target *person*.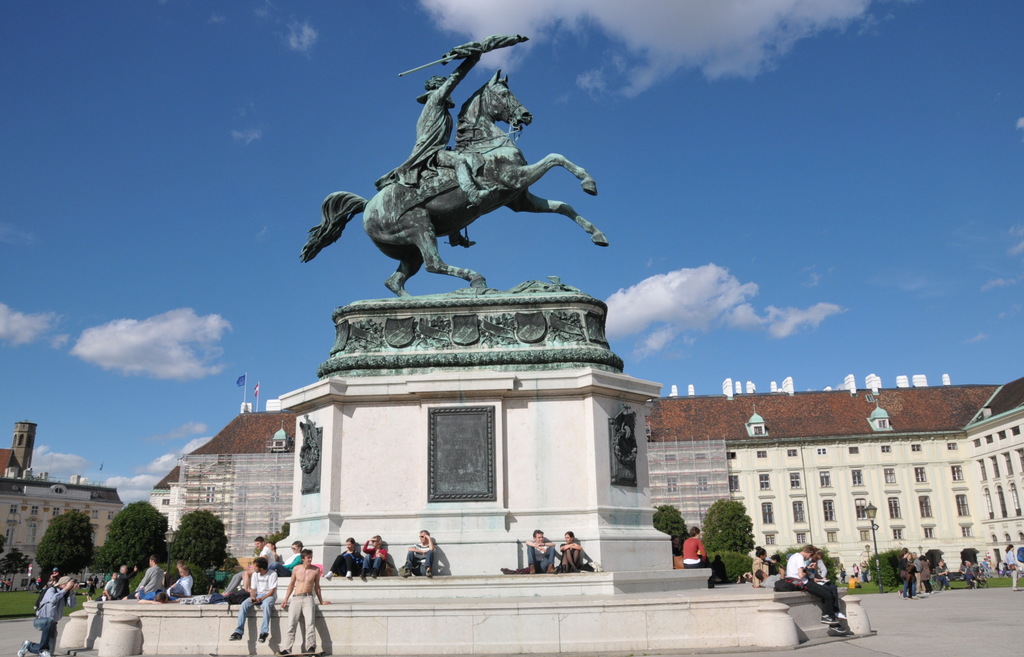
Target region: locate(849, 560, 860, 577).
